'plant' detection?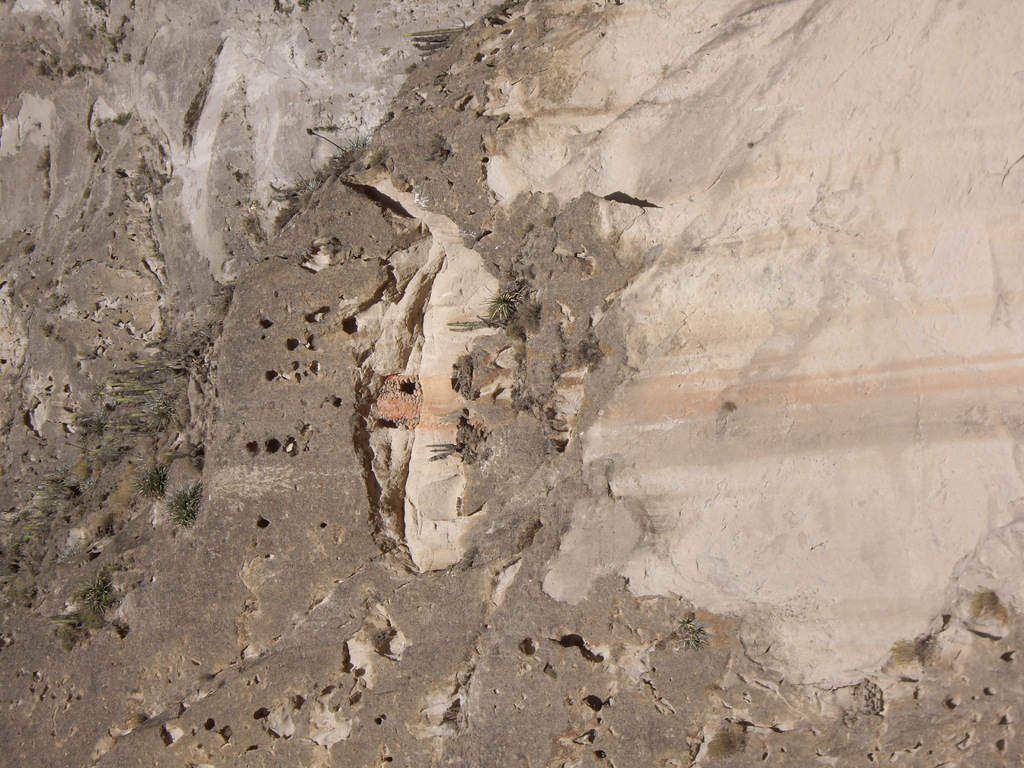
[78, 569, 122, 627]
